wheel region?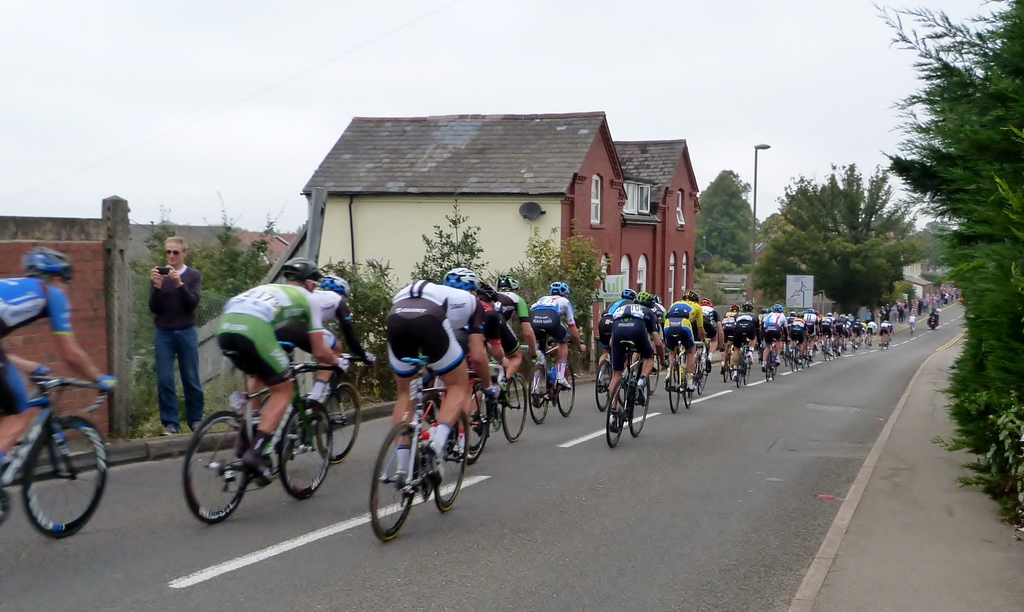
crop(668, 363, 680, 414)
